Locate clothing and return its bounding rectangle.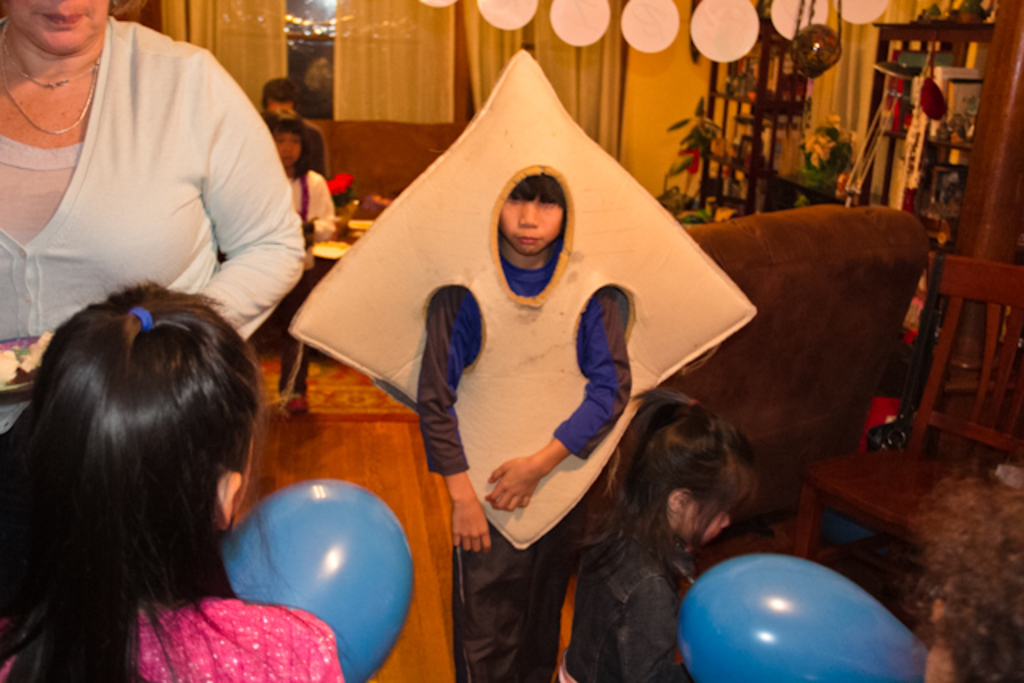
0,587,350,681.
